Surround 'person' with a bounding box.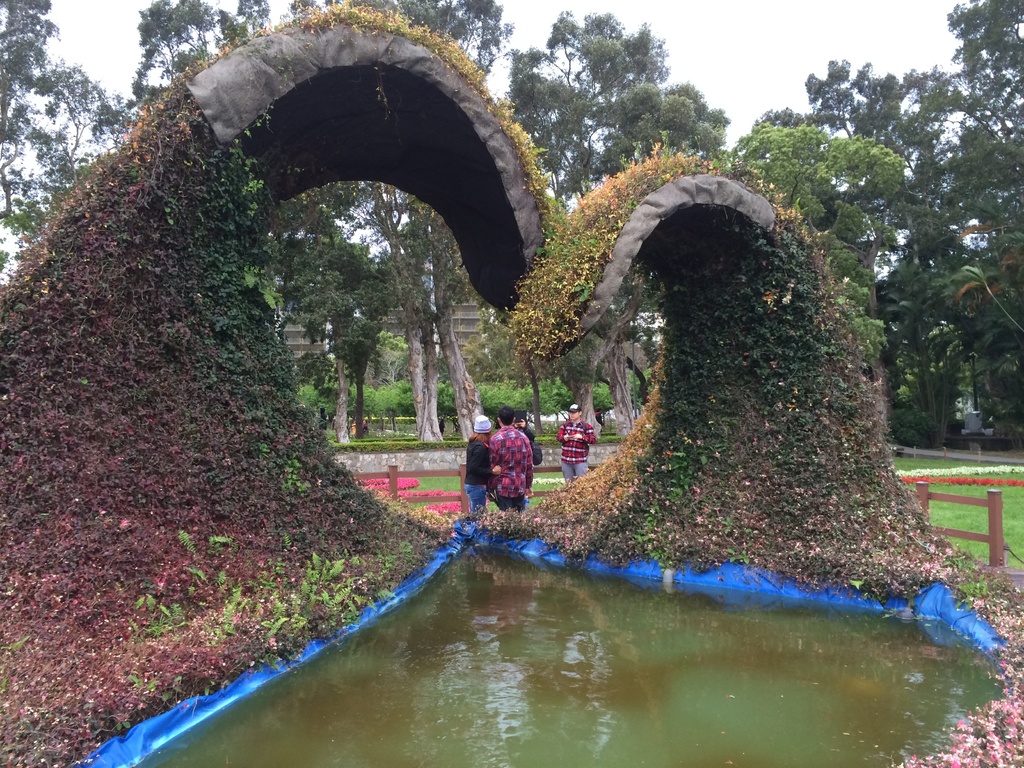
crop(513, 416, 534, 452).
